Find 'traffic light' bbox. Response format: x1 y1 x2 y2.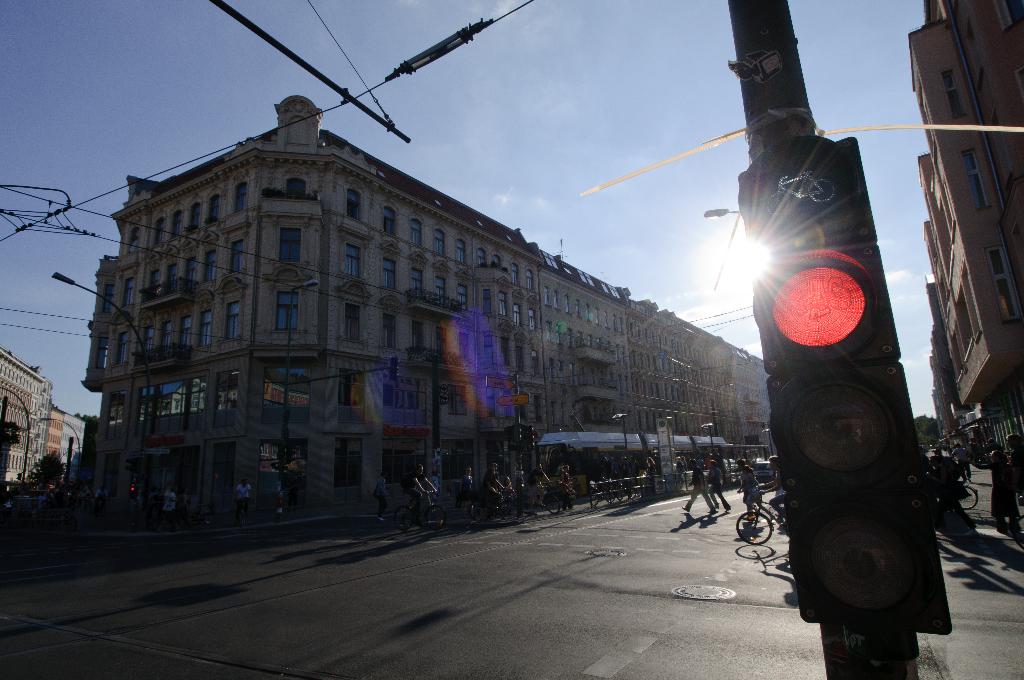
738 135 952 670.
